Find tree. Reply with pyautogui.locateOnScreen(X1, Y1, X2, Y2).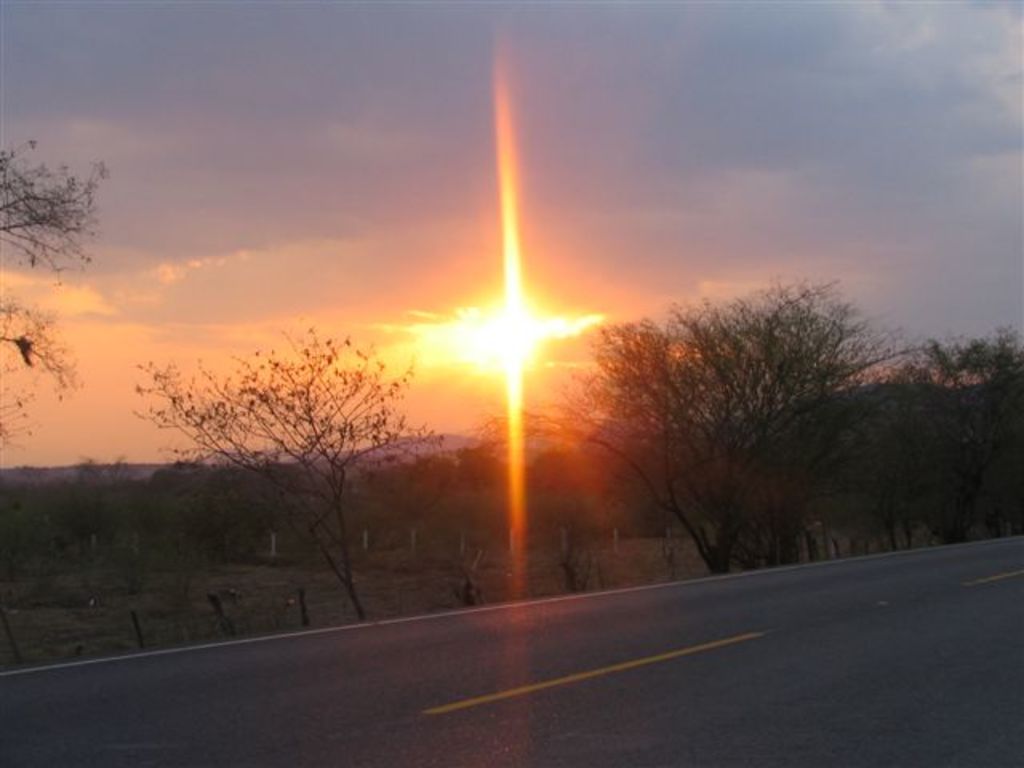
pyautogui.locateOnScreen(869, 326, 1022, 542).
